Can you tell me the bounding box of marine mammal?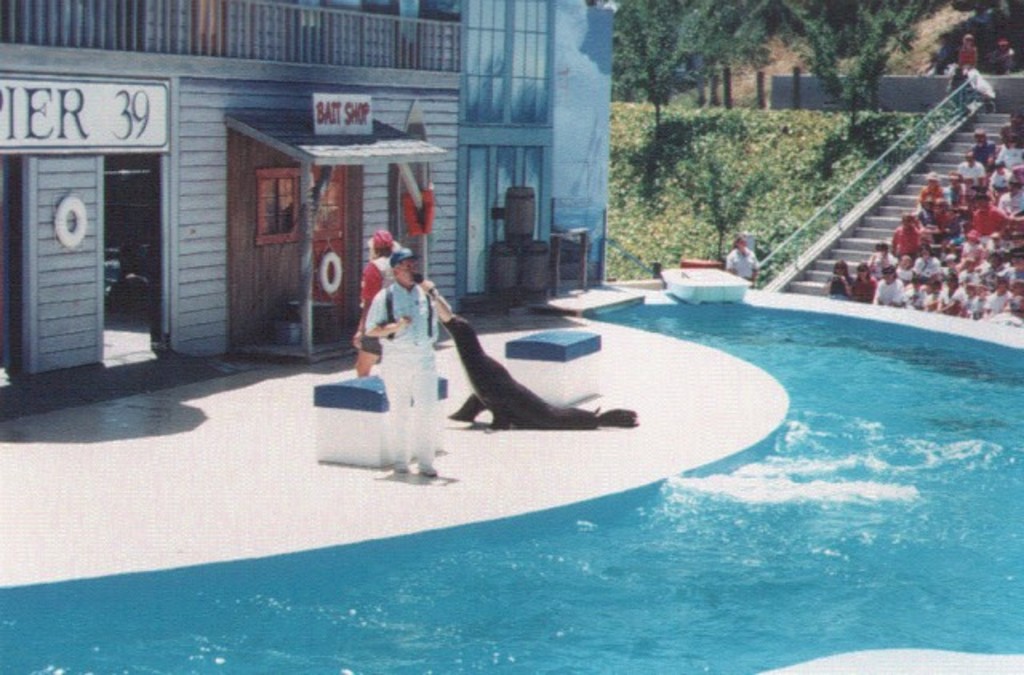
x1=426, y1=299, x2=629, y2=462.
